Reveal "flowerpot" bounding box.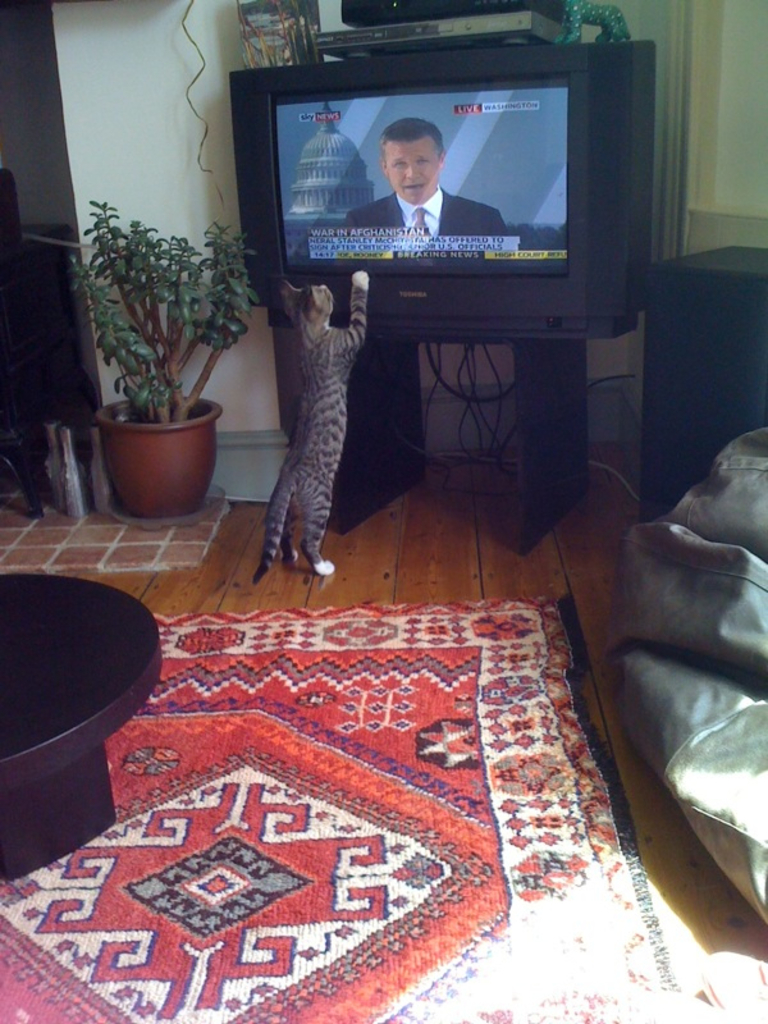
Revealed: [x1=92, y1=374, x2=220, y2=502].
